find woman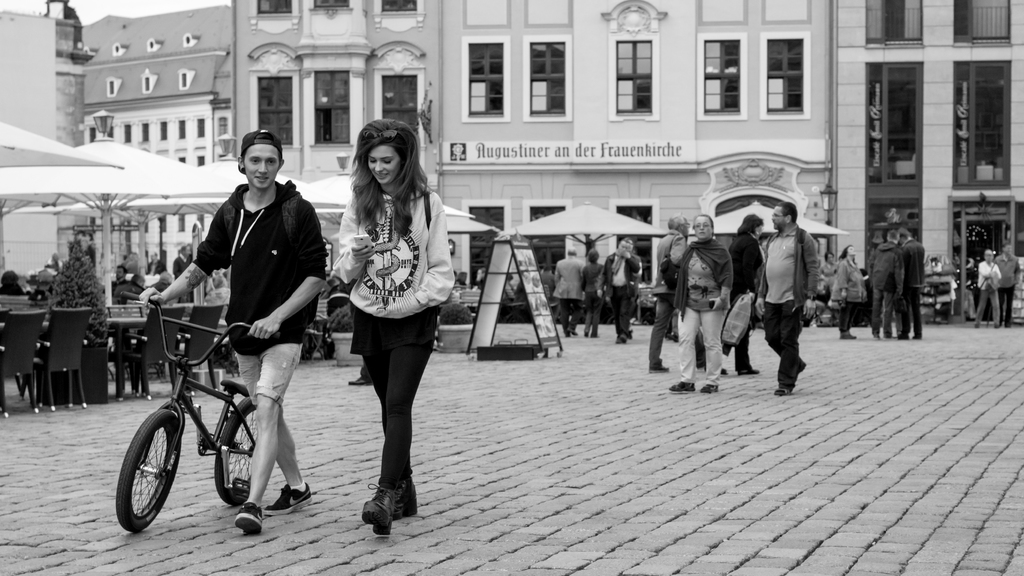
(left=819, top=248, right=837, bottom=299)
